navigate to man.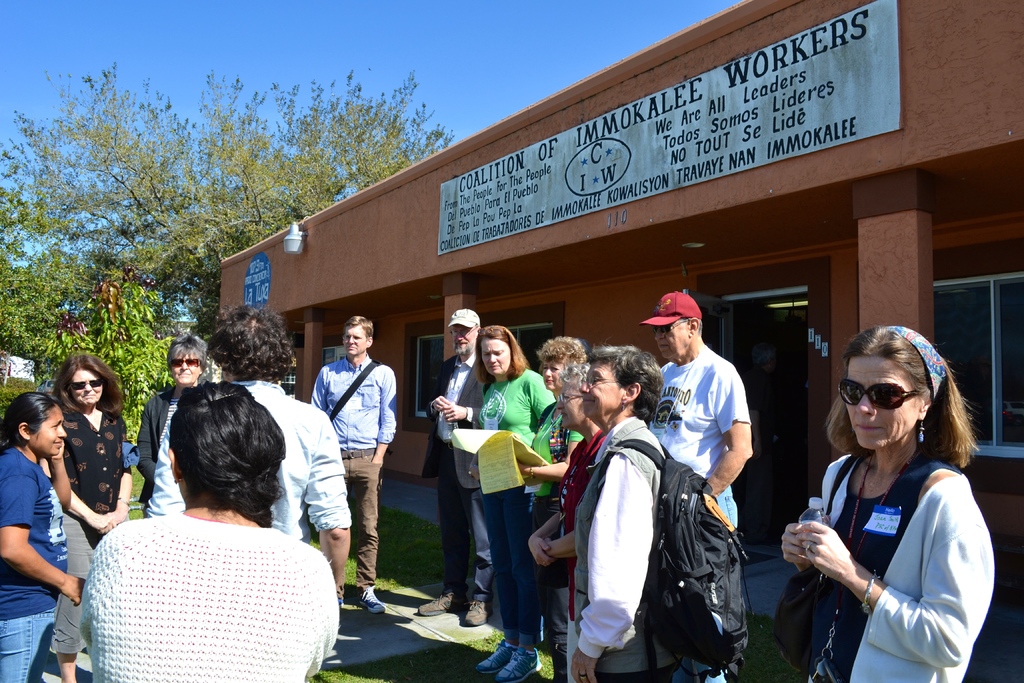
Navigation target: Rect(307, 311, 399, 618).
